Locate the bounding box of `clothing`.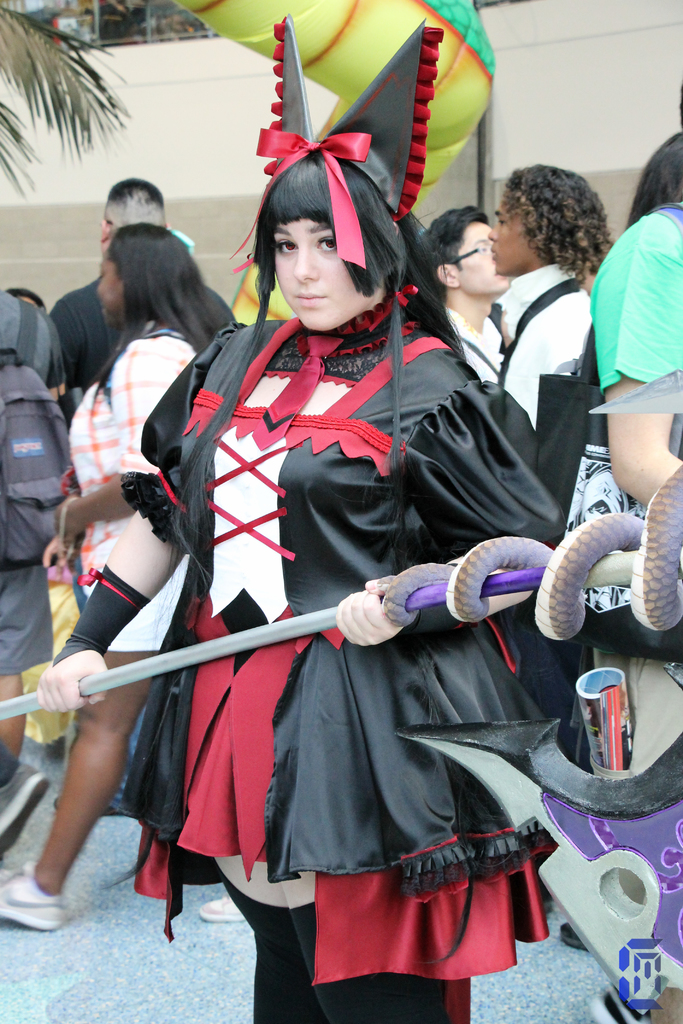
Bounding box: <region>447, 309, 509, 390</region>.
